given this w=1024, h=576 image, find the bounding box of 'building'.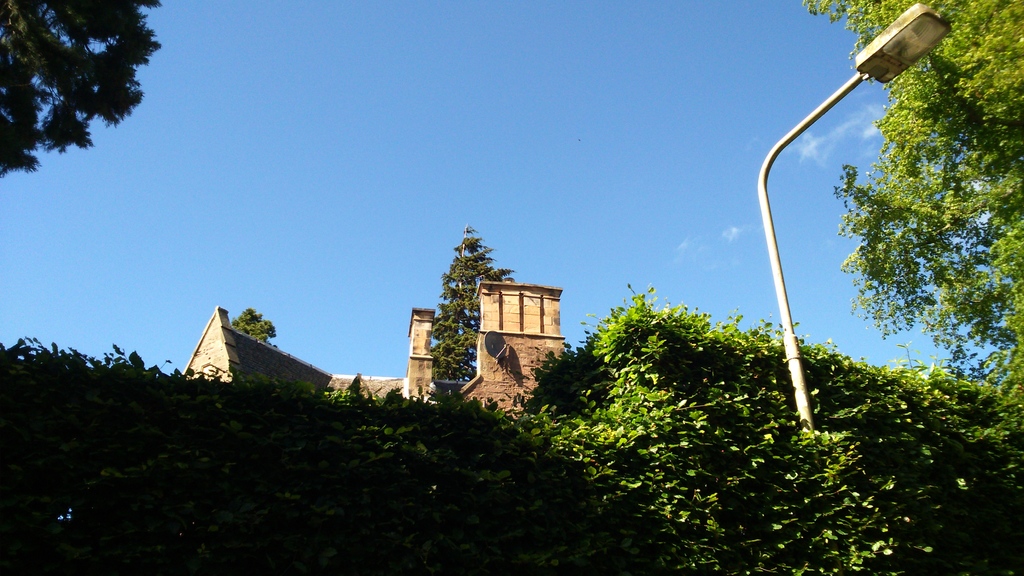
(x1=186, y1=288, x2=564, y2=425).
